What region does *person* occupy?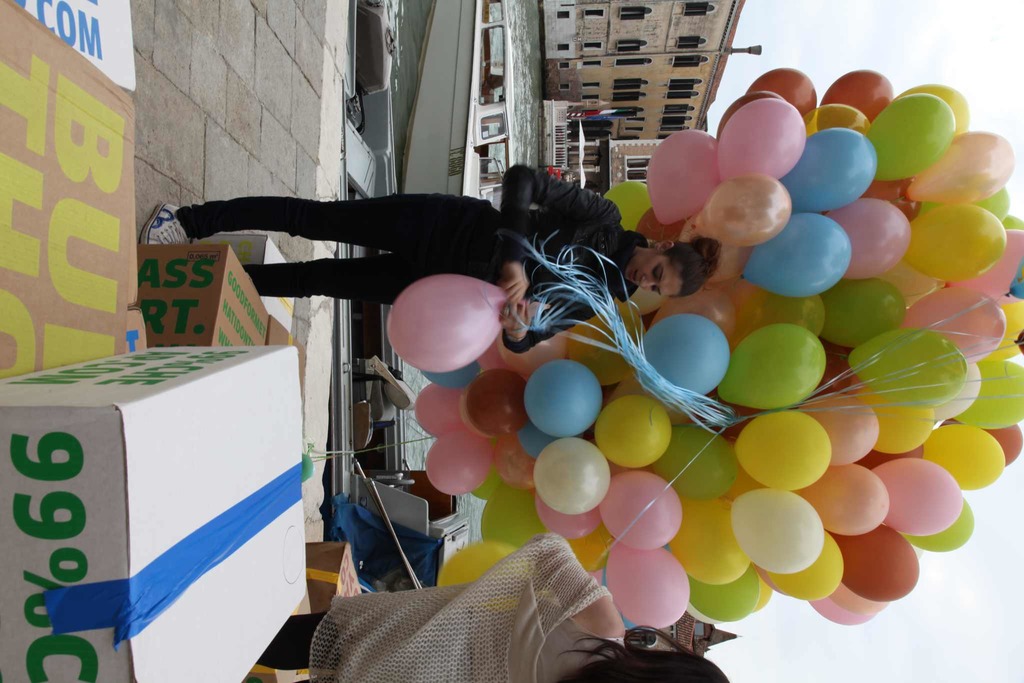
BBox(245, 530, 733, 682).
